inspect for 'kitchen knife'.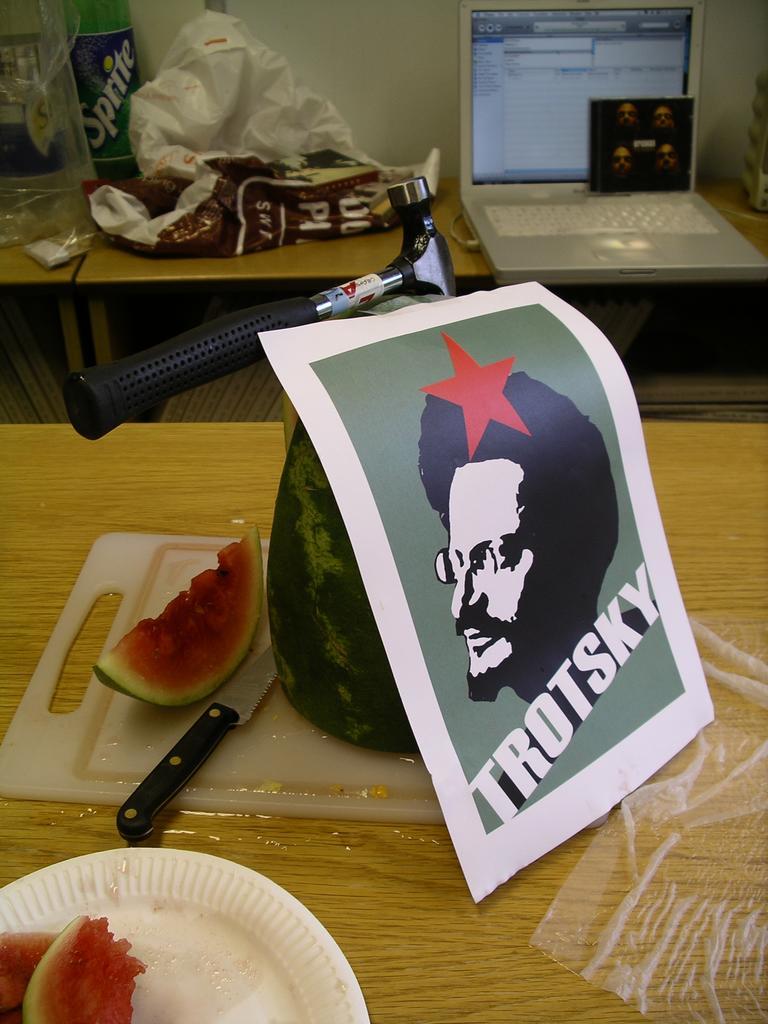
Inspection: BBox(114, 646, 277, 848).
